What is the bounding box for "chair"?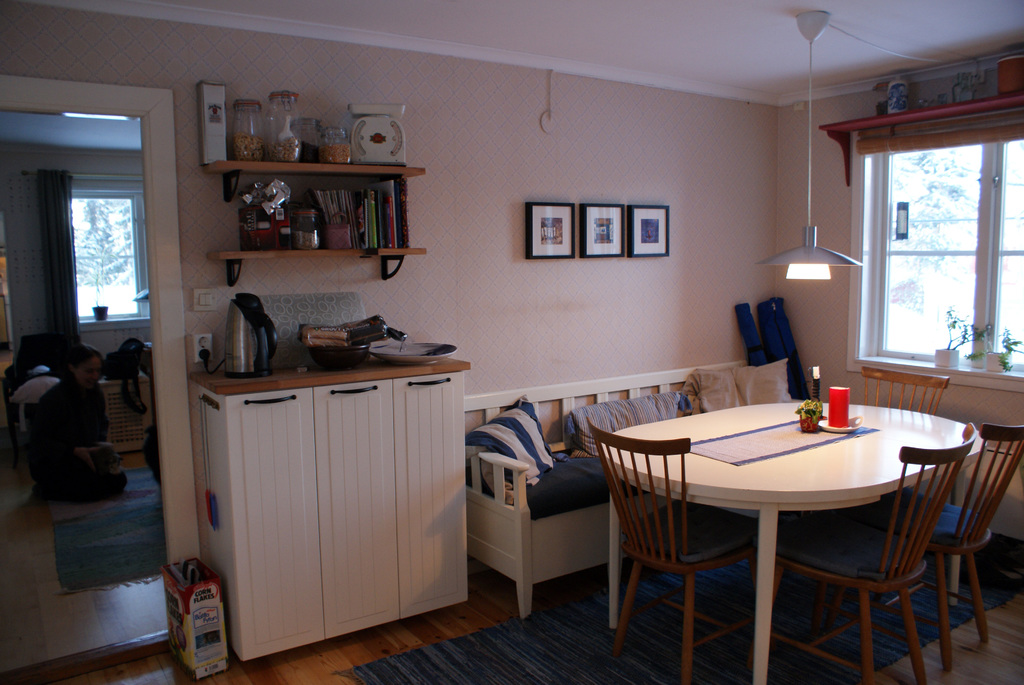
{"left": 858, "top": 372, "right": 947, "bottom": 420}.
